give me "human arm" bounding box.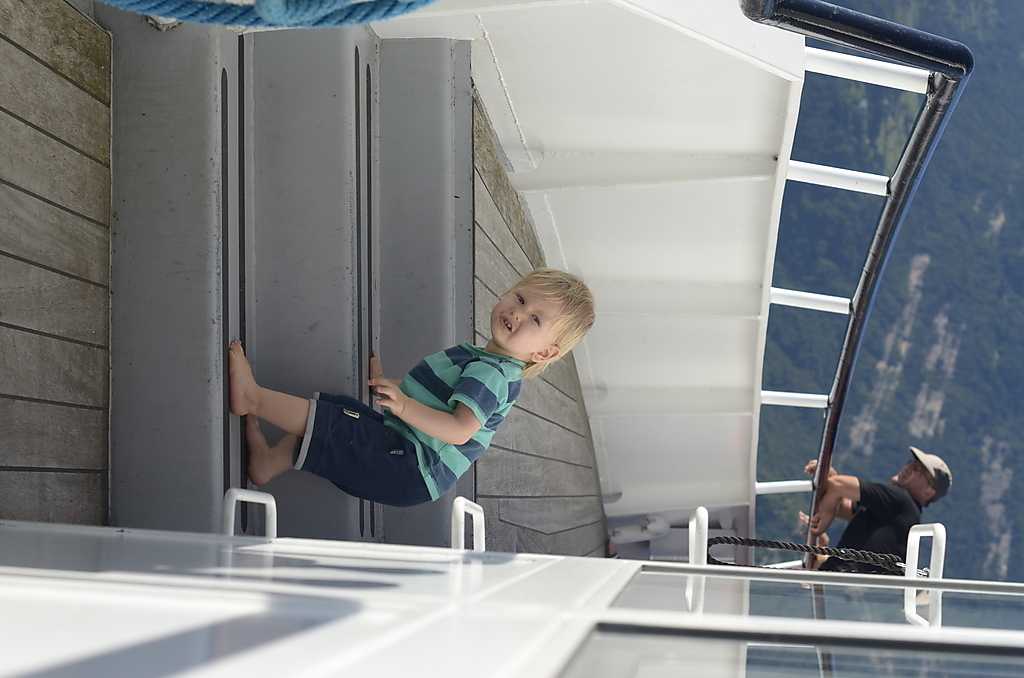
rect(804, 461, 857, 519).
